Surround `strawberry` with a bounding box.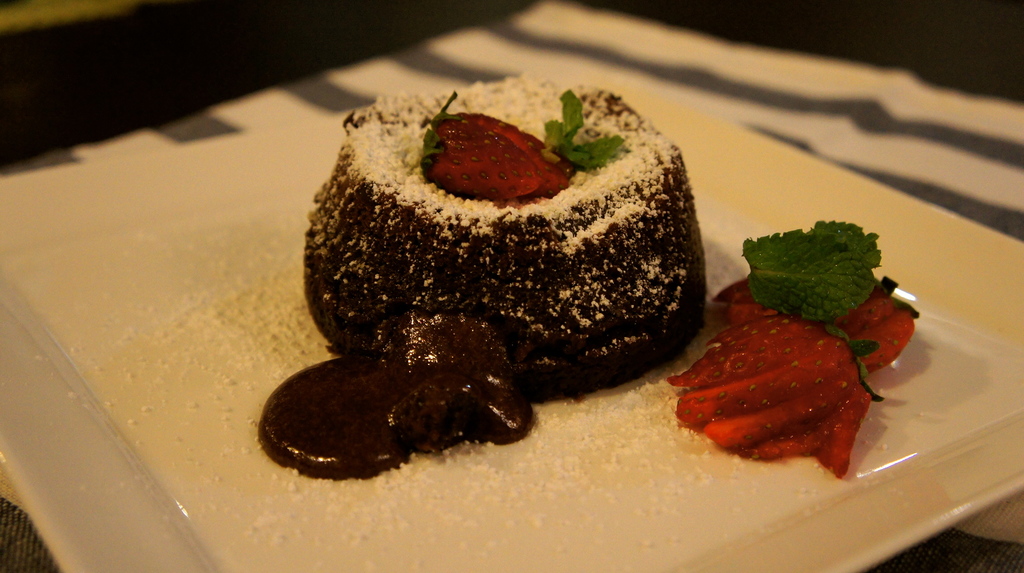
[658,266,919,486].
